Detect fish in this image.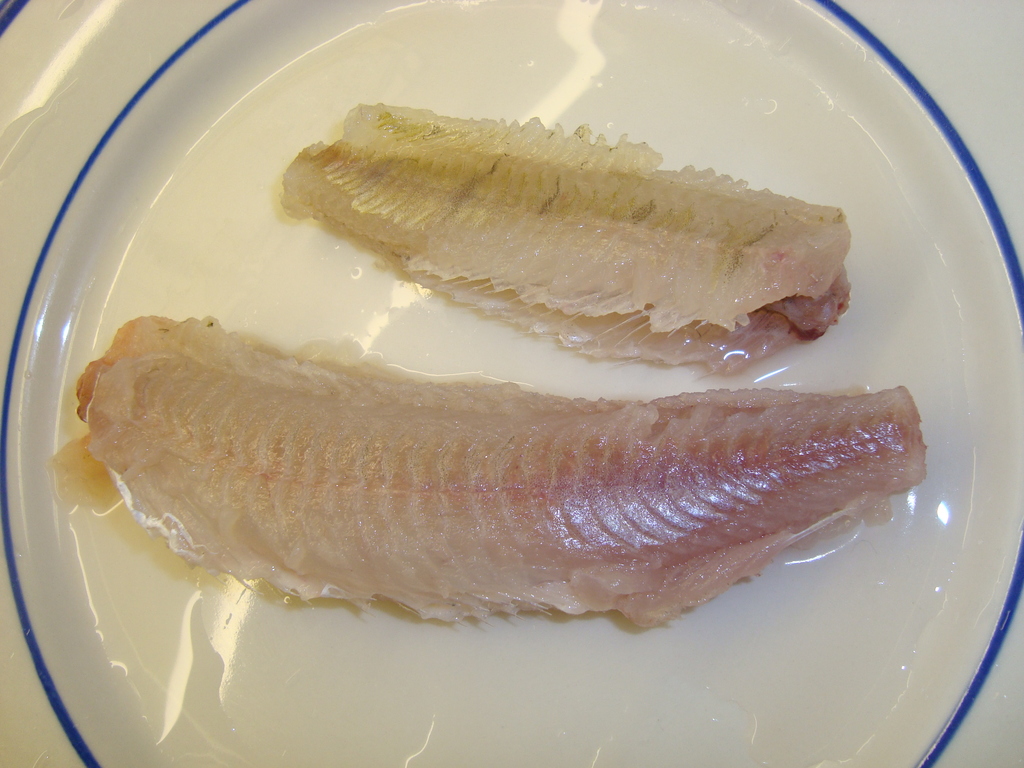
Detection: [x1=77, y1=307, x2=941, y2=627].
